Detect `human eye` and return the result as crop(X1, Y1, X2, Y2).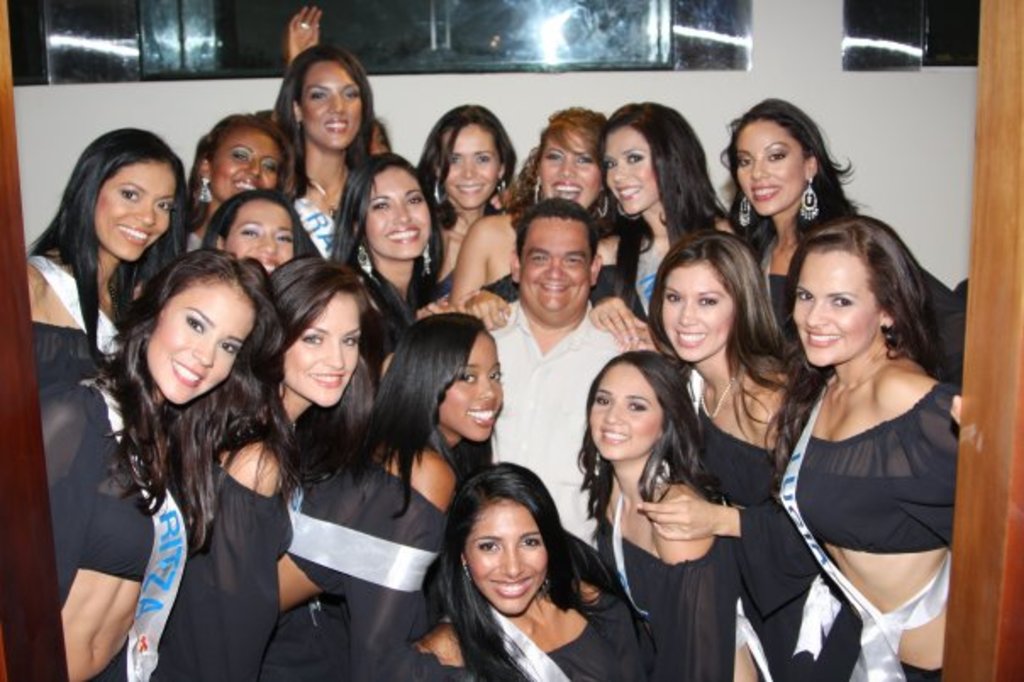
crop(476, 149, 492, 165).
